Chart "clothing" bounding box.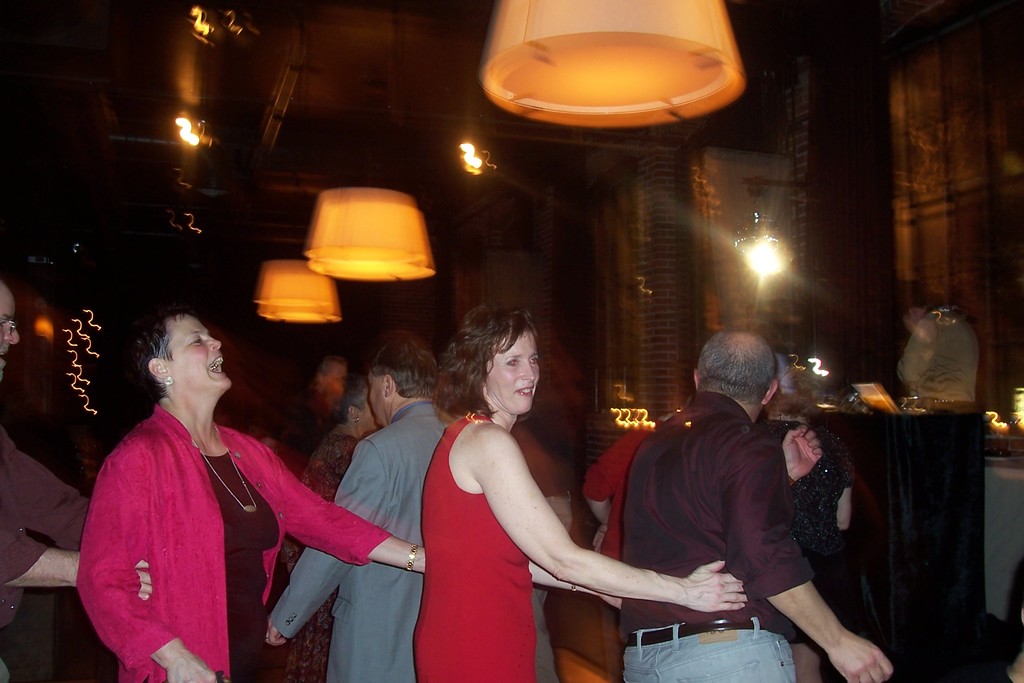
Charted: 282, 431, 364, 680.
